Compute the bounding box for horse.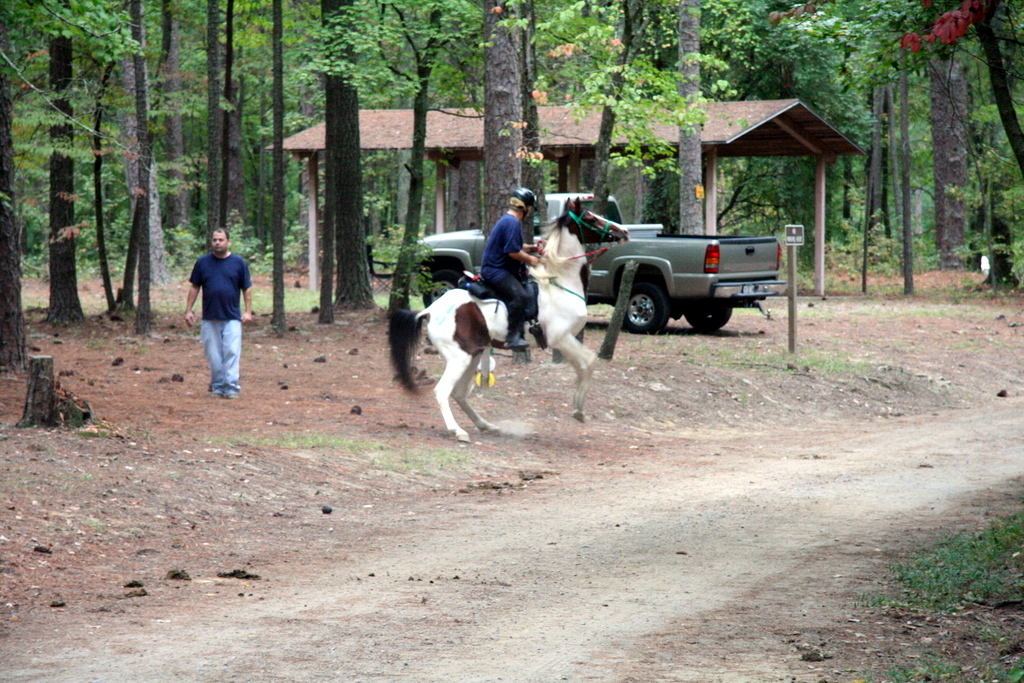
[384,194,634,442].
